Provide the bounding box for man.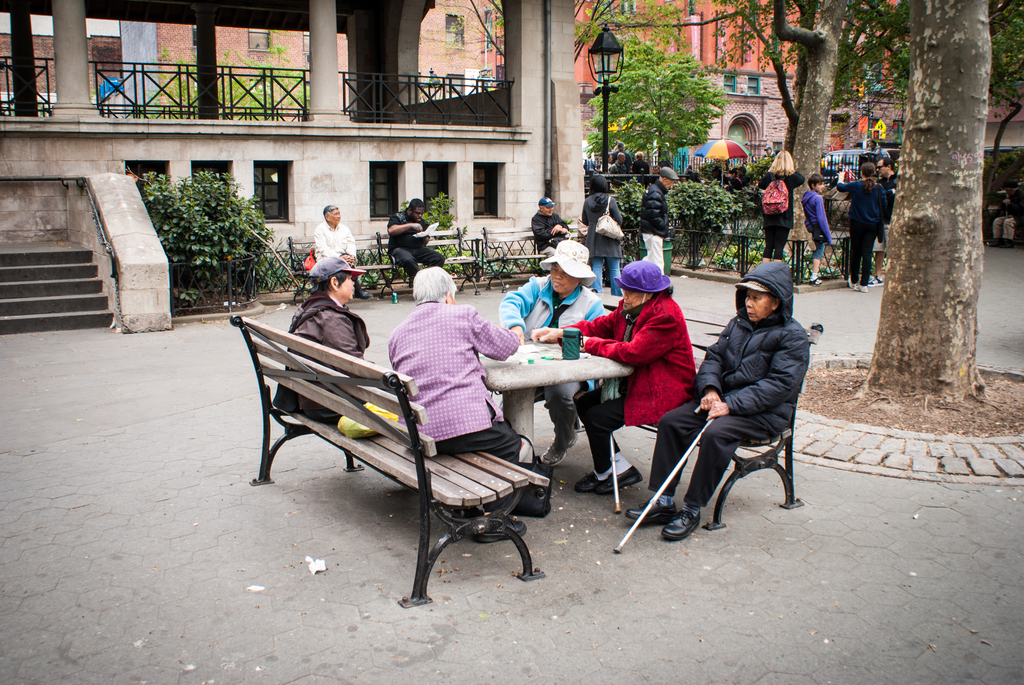
pyautogui.locateOnScreen(614, 142, 628, 166).
